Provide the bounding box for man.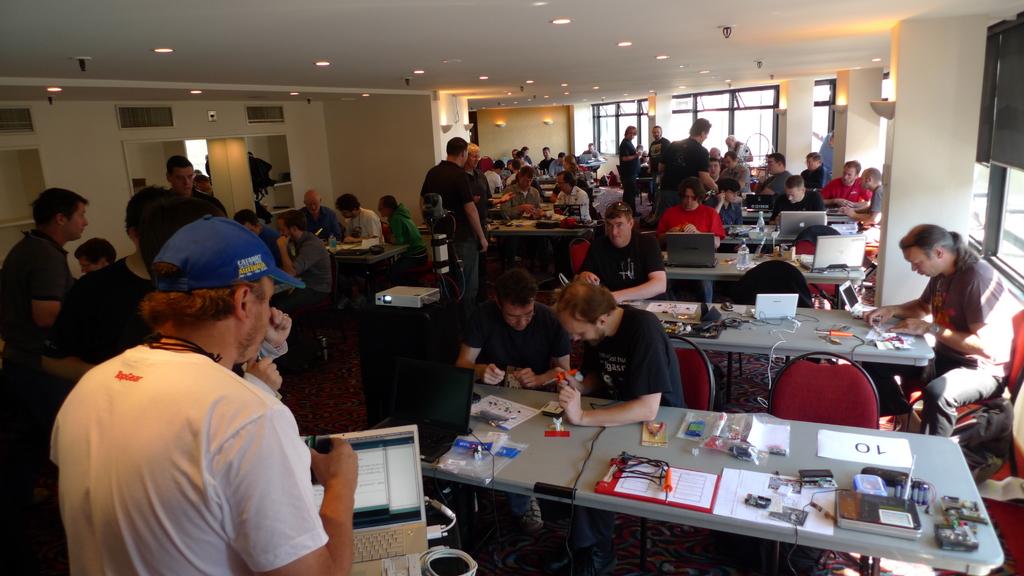
detection(73, 239, 119, 273).
